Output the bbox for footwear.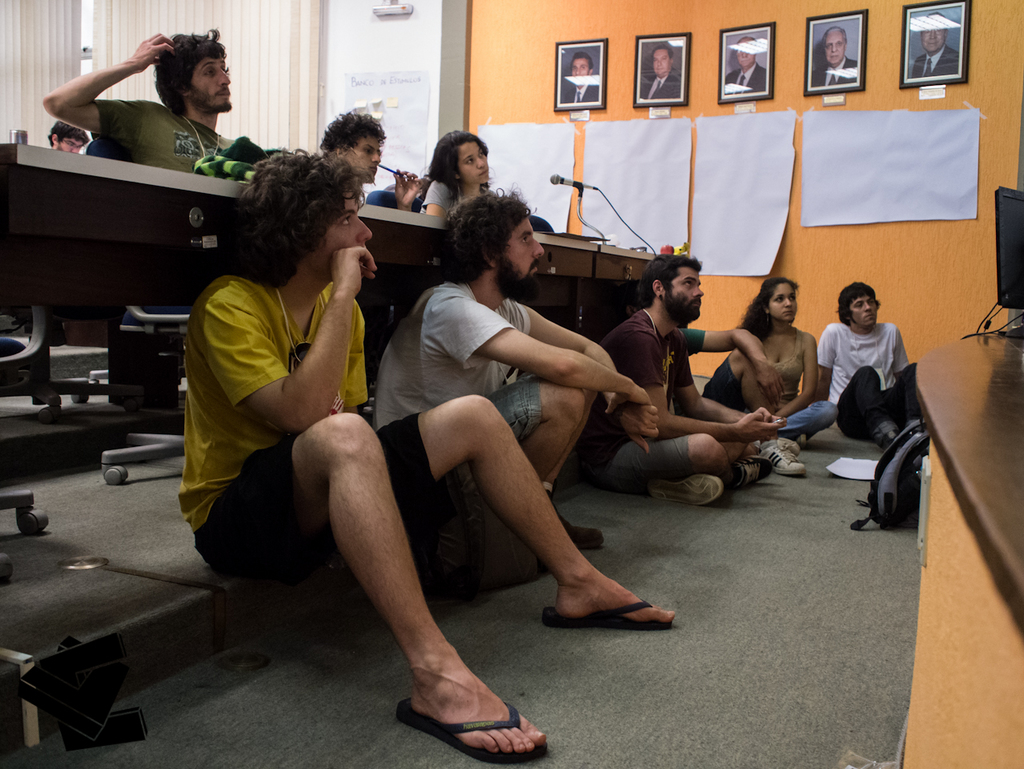
detection(396, 703, 552, 759).
